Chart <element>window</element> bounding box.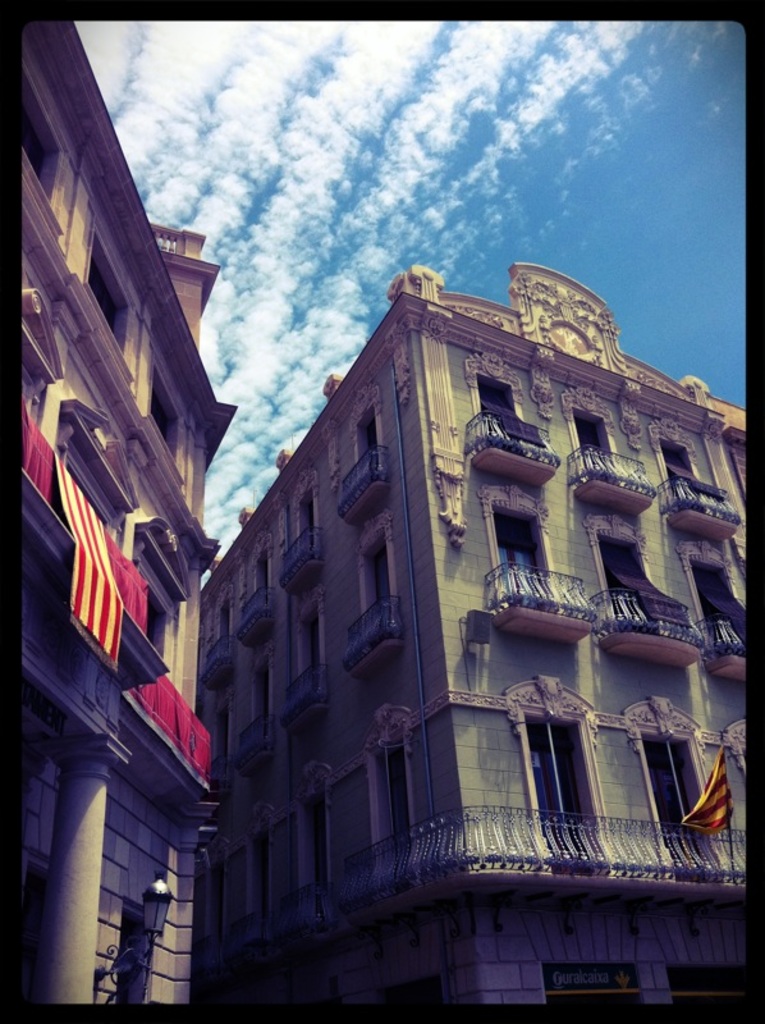
Charted: (129,512,188,682).
